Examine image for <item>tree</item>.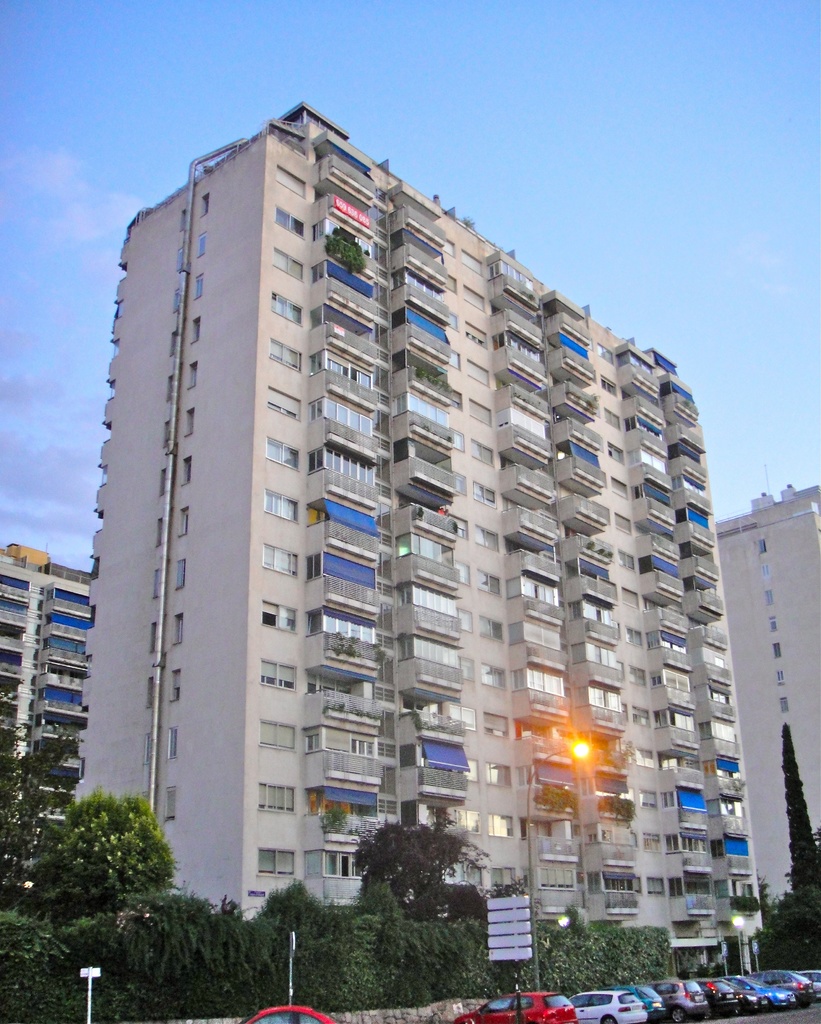
Examination result: select_region(355, 815, 488, 927).
